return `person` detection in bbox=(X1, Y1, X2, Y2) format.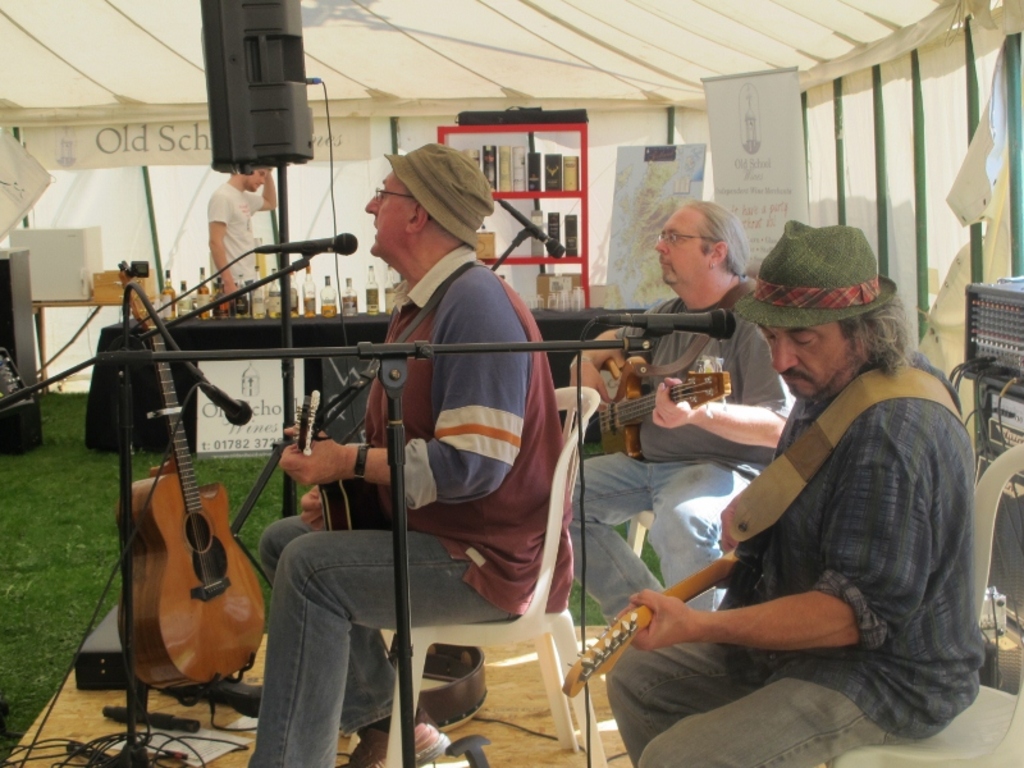
bbox=(568, 198, 800, 626).
